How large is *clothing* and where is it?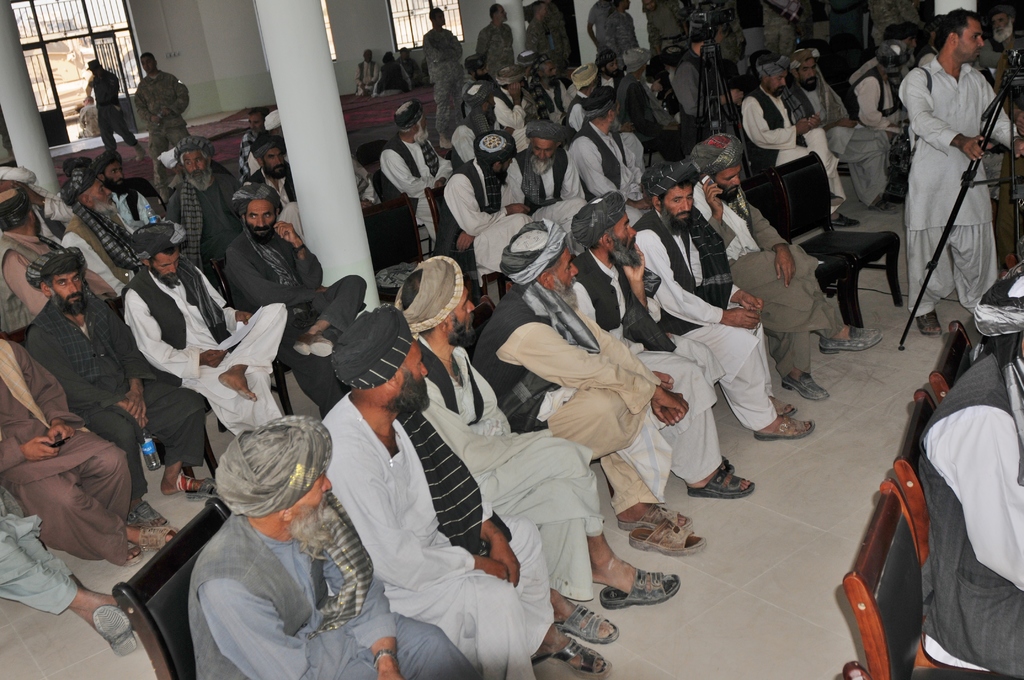
Bounding box: Rect(789, 76, 856, 175).
